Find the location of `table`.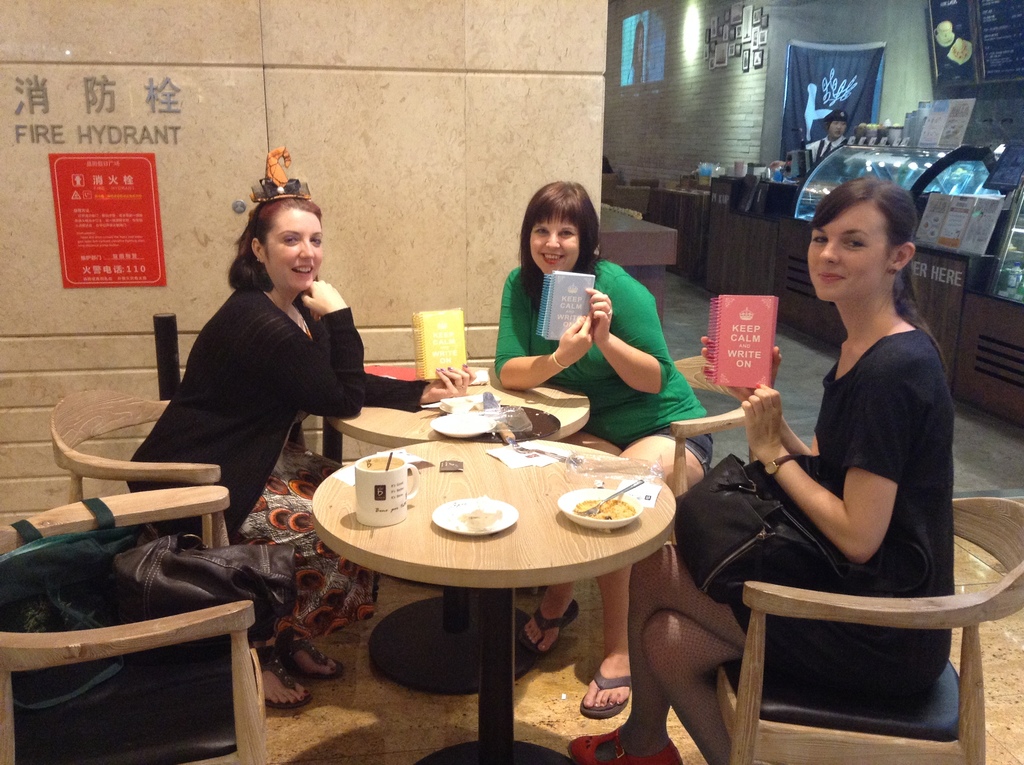
Location: locate(303, 416, 727, 745).
